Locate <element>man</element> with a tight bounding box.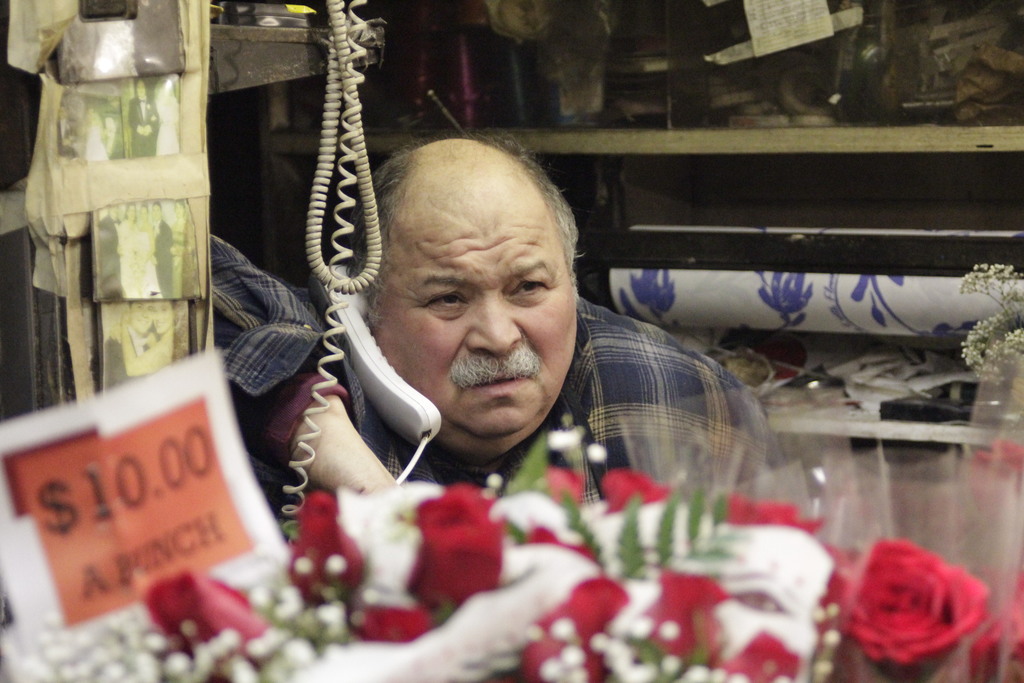
region(213, 100, 810, 579).
